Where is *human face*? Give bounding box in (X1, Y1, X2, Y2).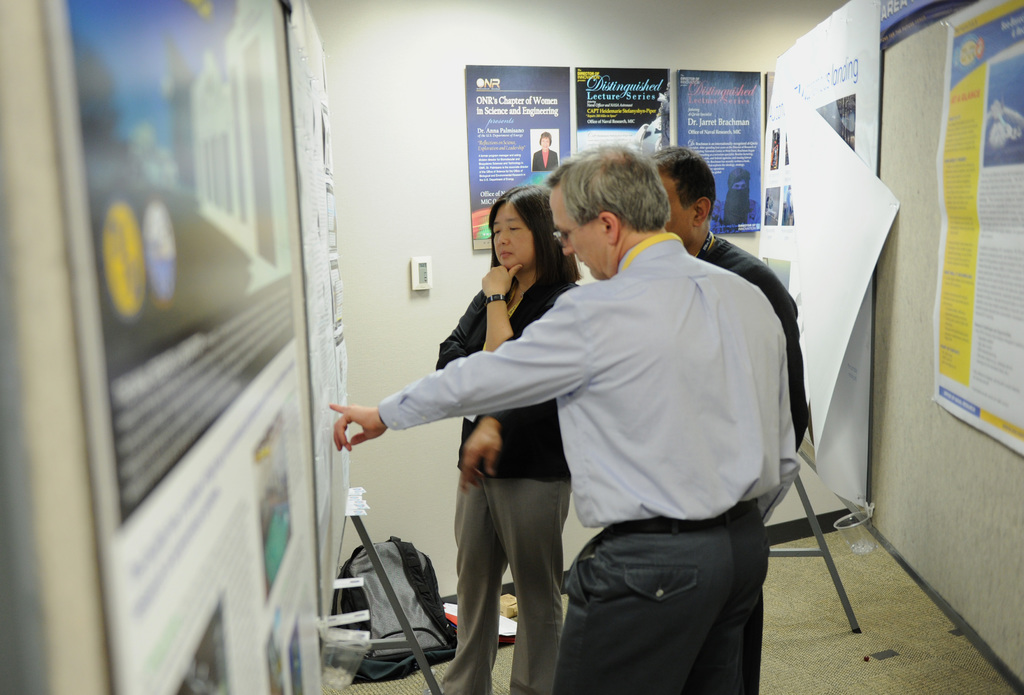
(558, 184, 613, 284).
